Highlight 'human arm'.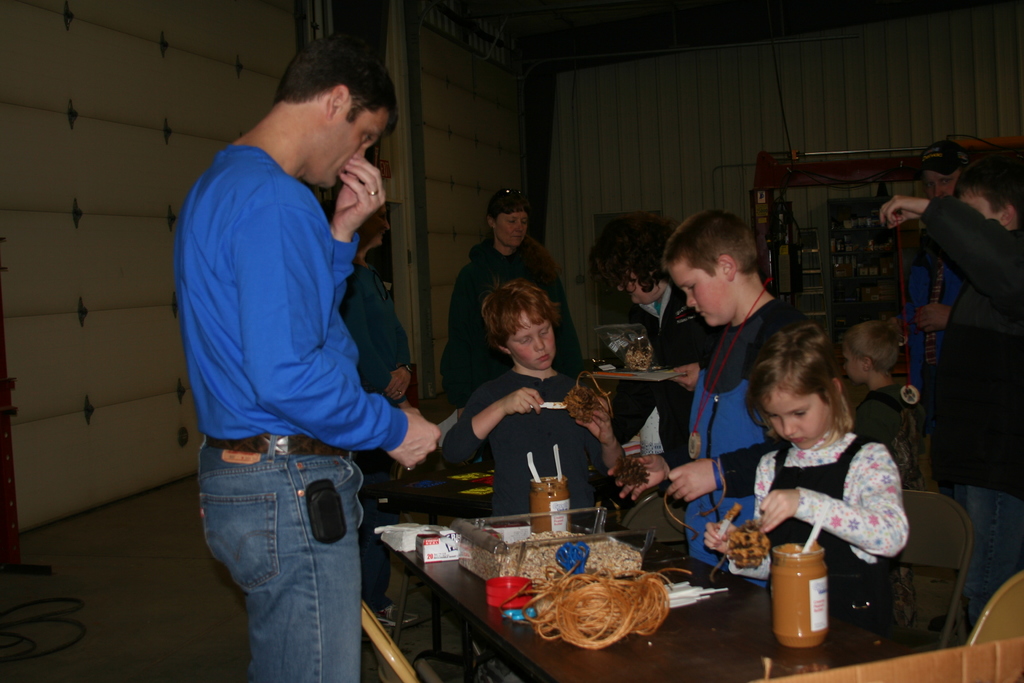
Highlighted region: x1=569, y1=384, x2=631, y2=472.
